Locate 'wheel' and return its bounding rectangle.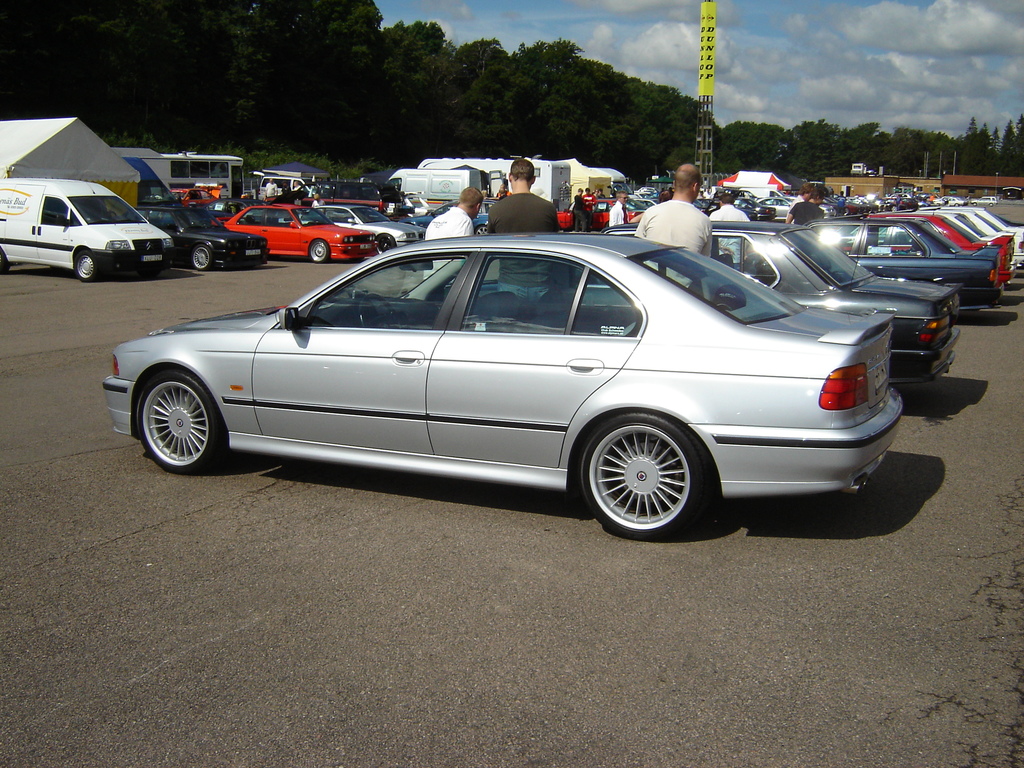
bbox(889, 204, 900, 214).
